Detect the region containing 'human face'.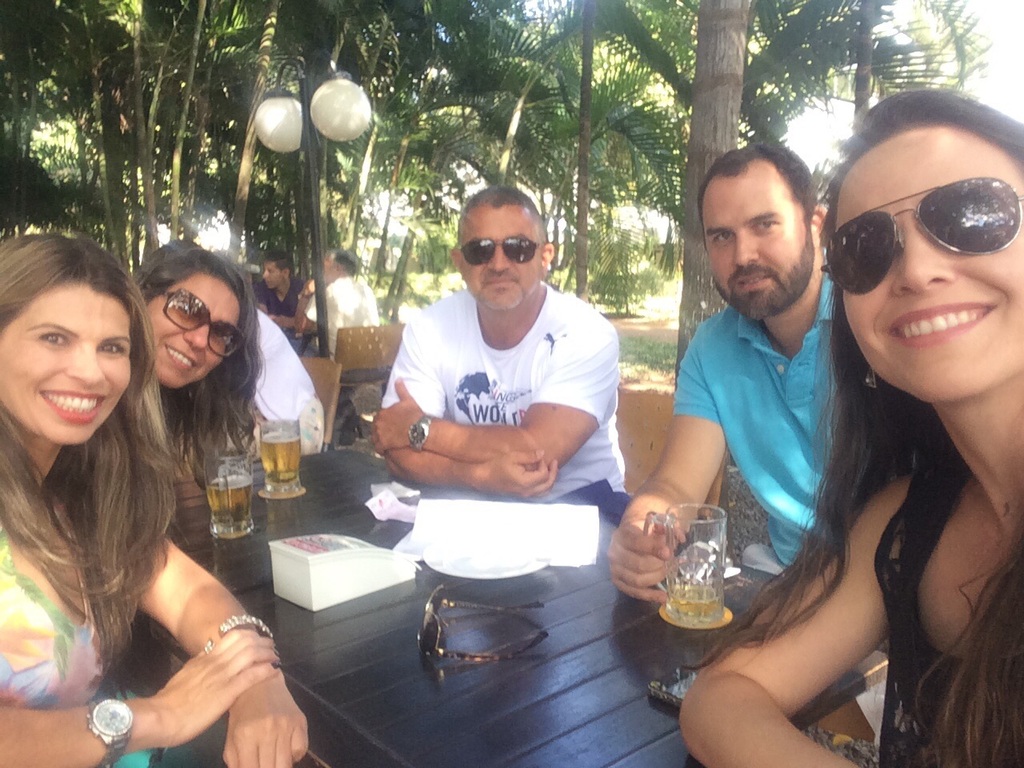
region(262, 262, 287, 290).
